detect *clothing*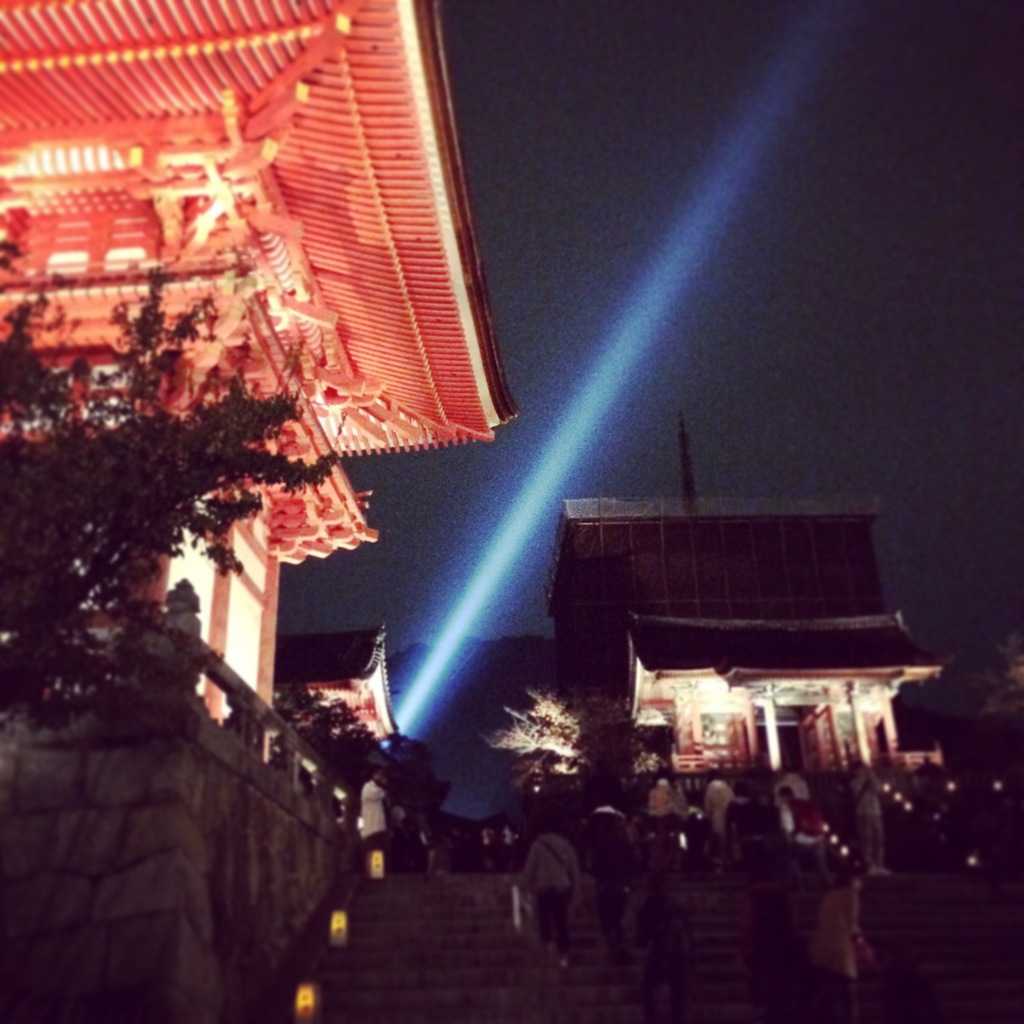
[x1=779, y1=774, x2=814, y2=811]
